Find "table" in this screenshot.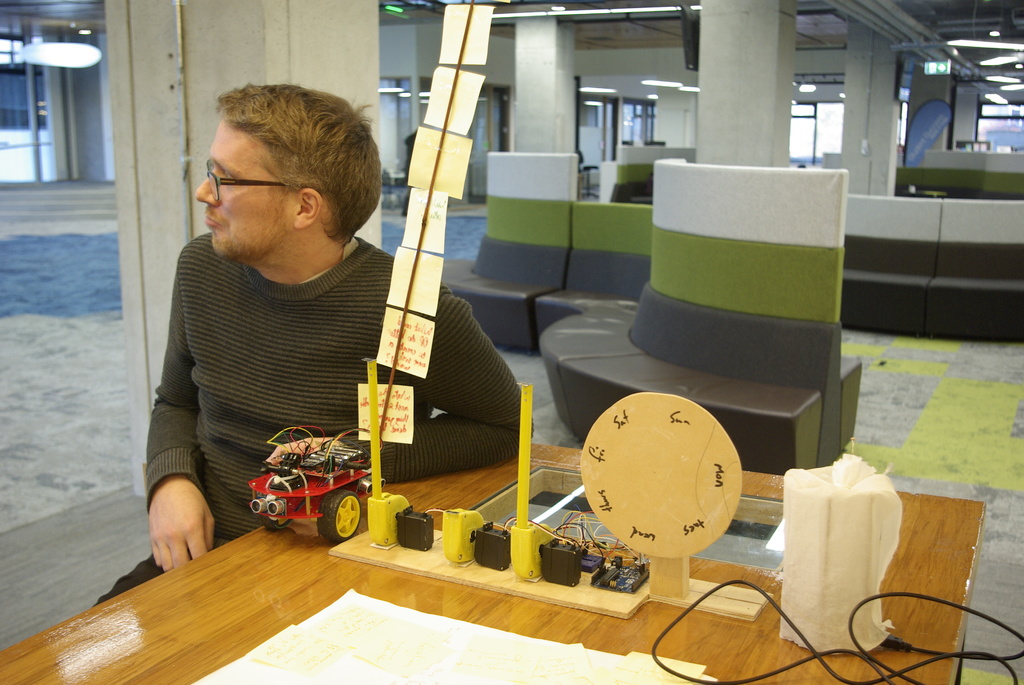
The bounding box for "table" is locate(0, 441, 987, 684).
